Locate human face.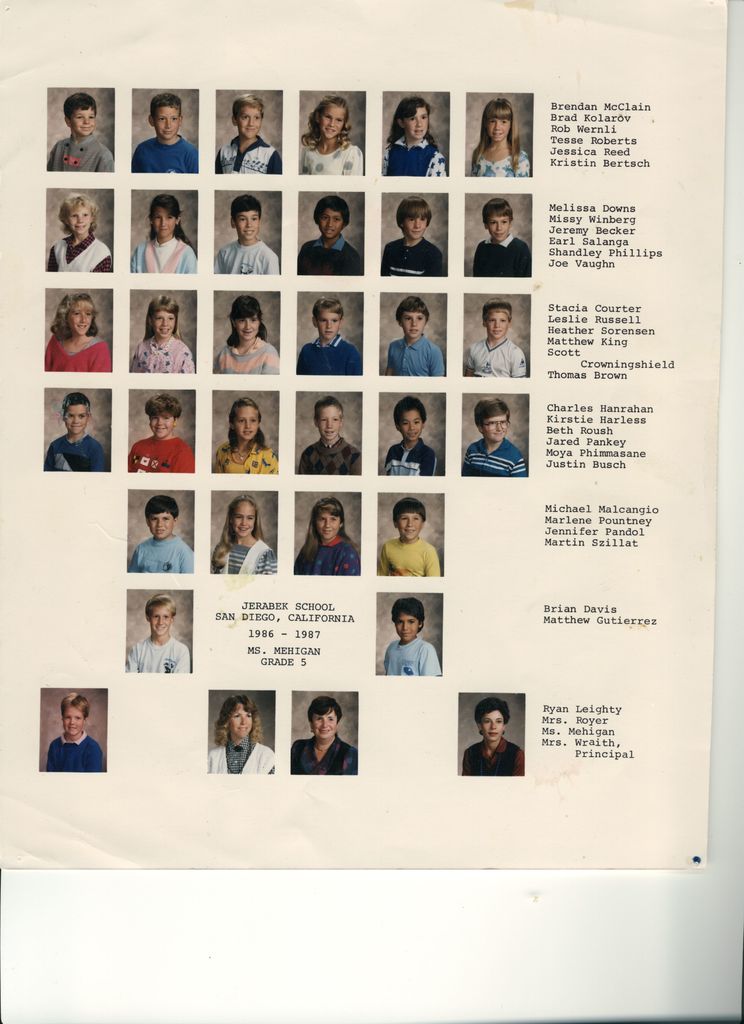
Bounding box: 482, 414, 506, 440.
